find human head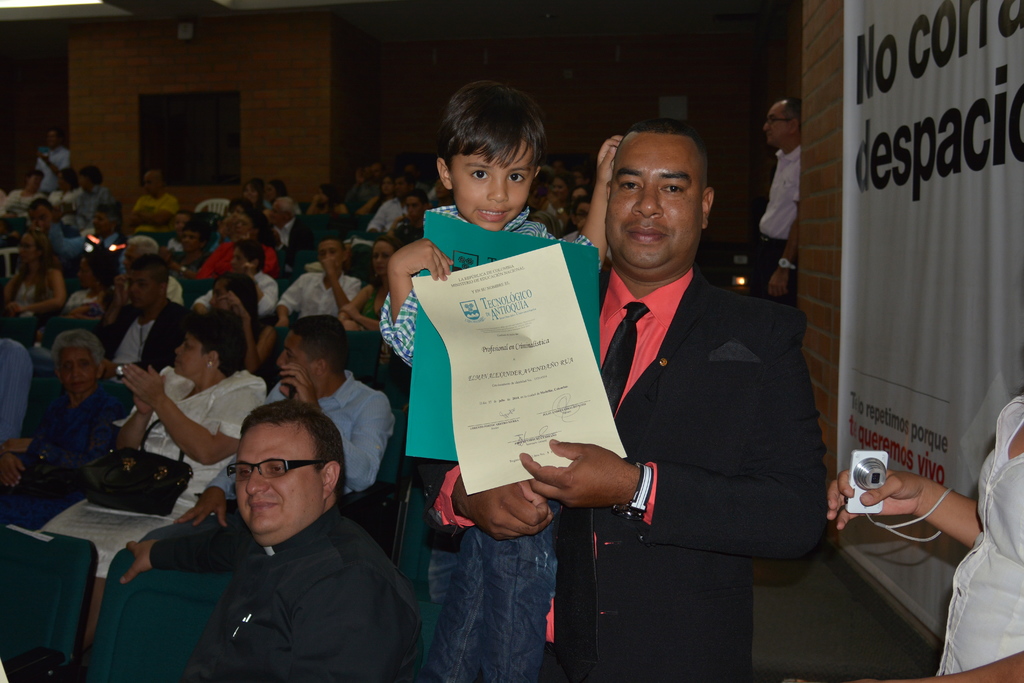
<region>45, 131, 61, 152</region>
